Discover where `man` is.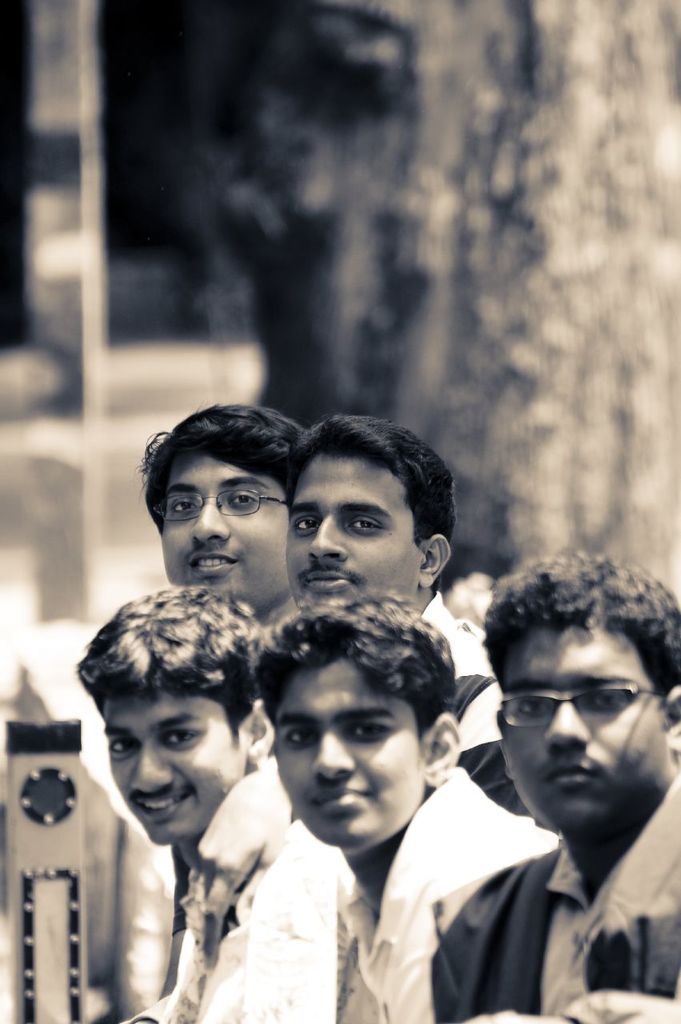
Discovered at [left=294, top=426, right=474, bottom=700].
